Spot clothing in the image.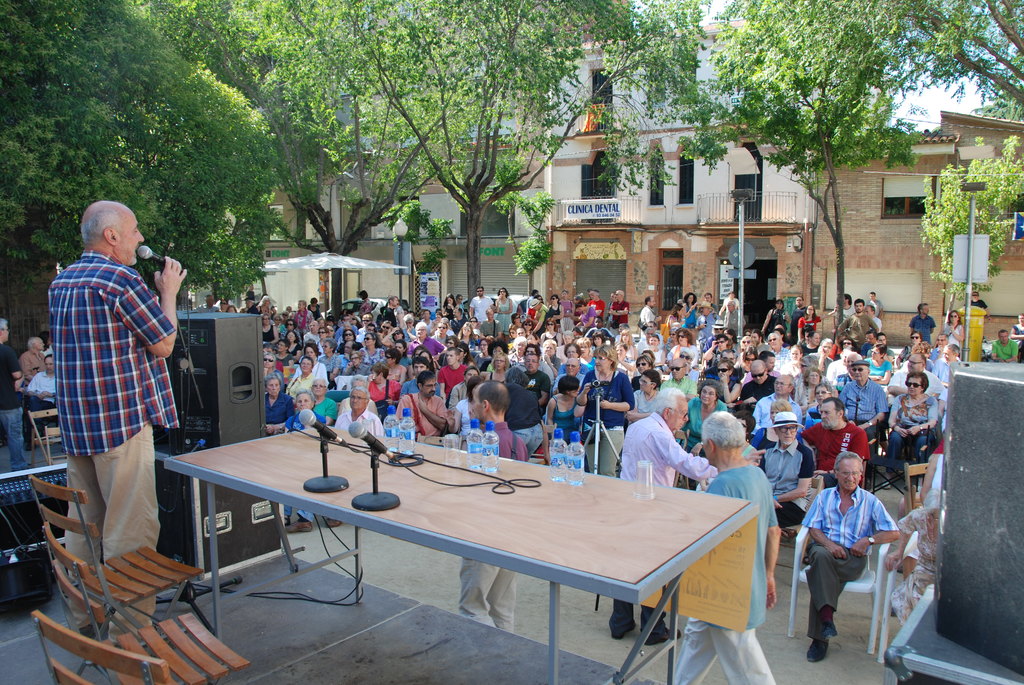
clothing found at [x1=621, y1=409, x2=708, y2=641].
